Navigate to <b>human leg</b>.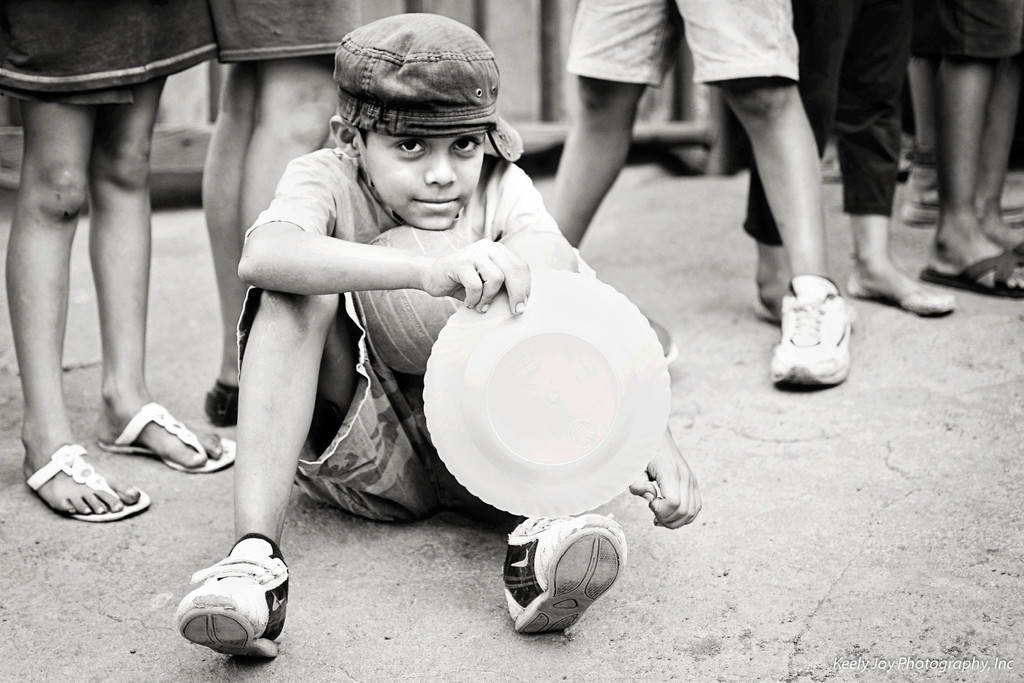
Navigation target: <box>670,0,850,388</box>.
